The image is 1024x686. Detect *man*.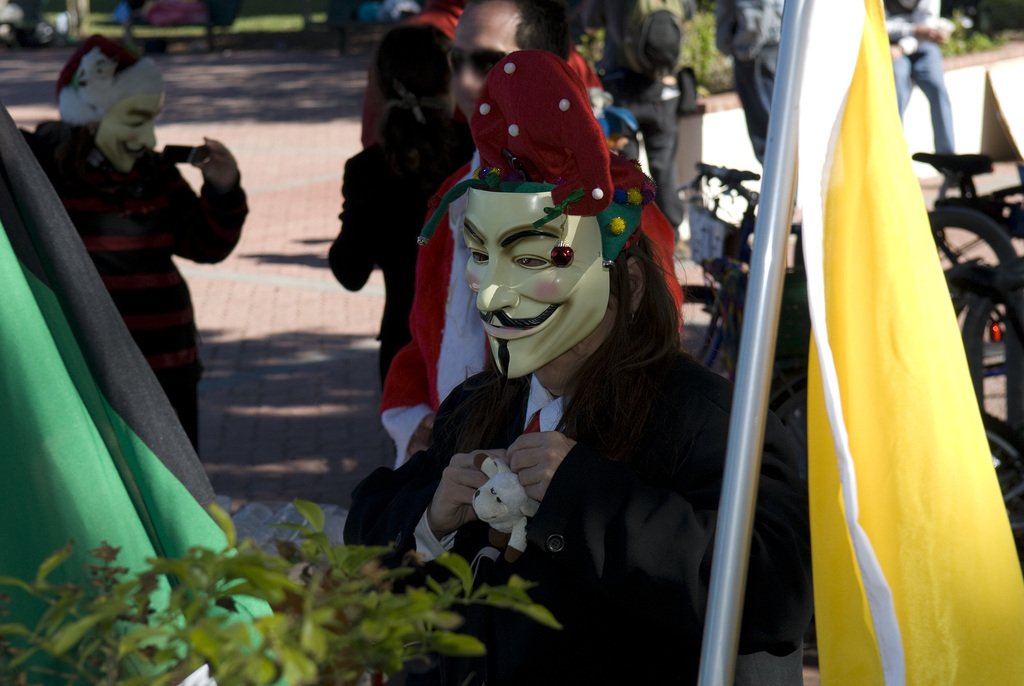
Detection: (378, 1, 675, 462).
